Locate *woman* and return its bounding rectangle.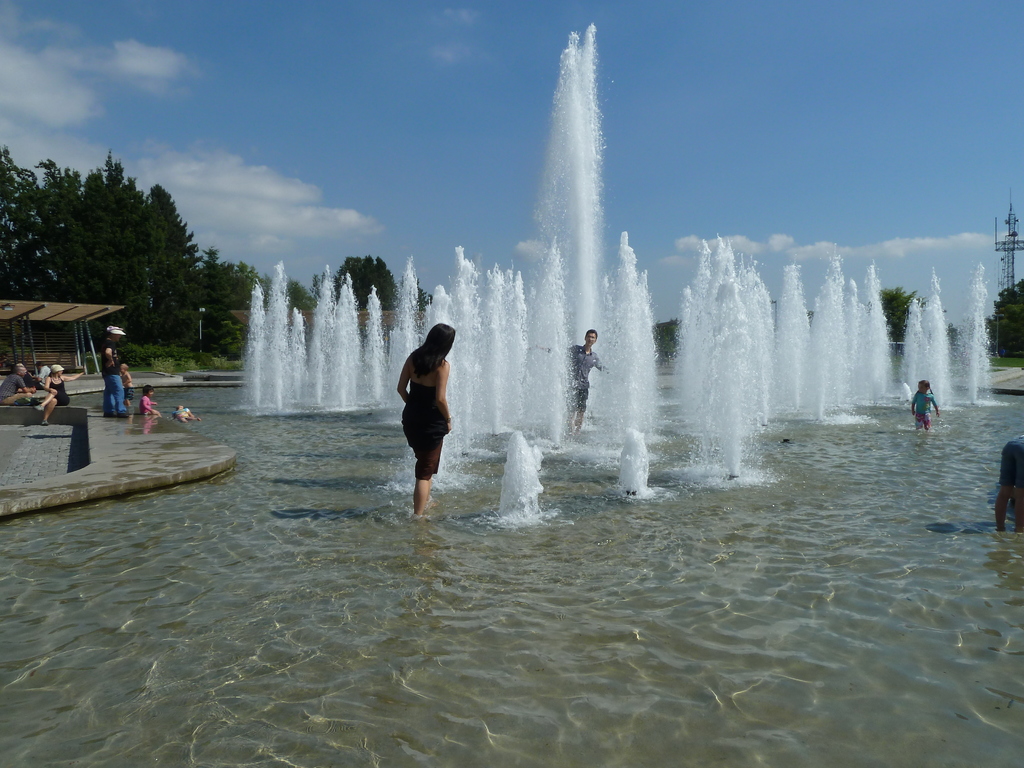
l=34, t=362, r=85, b=428.
